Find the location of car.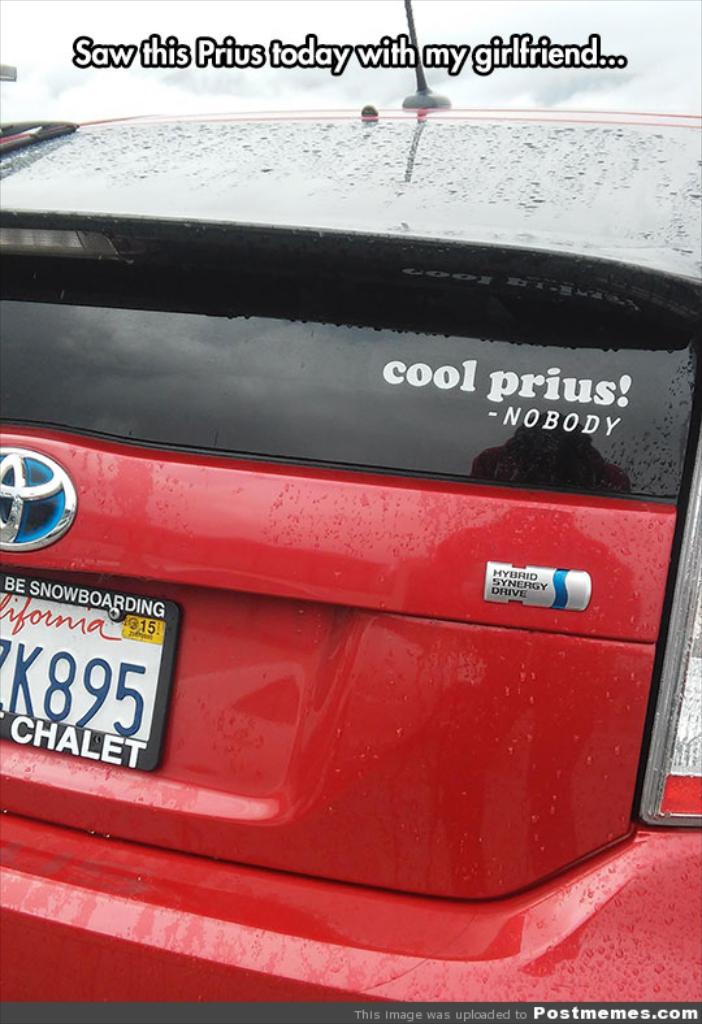
Location: bbox(0, 0, 701, 1023).
